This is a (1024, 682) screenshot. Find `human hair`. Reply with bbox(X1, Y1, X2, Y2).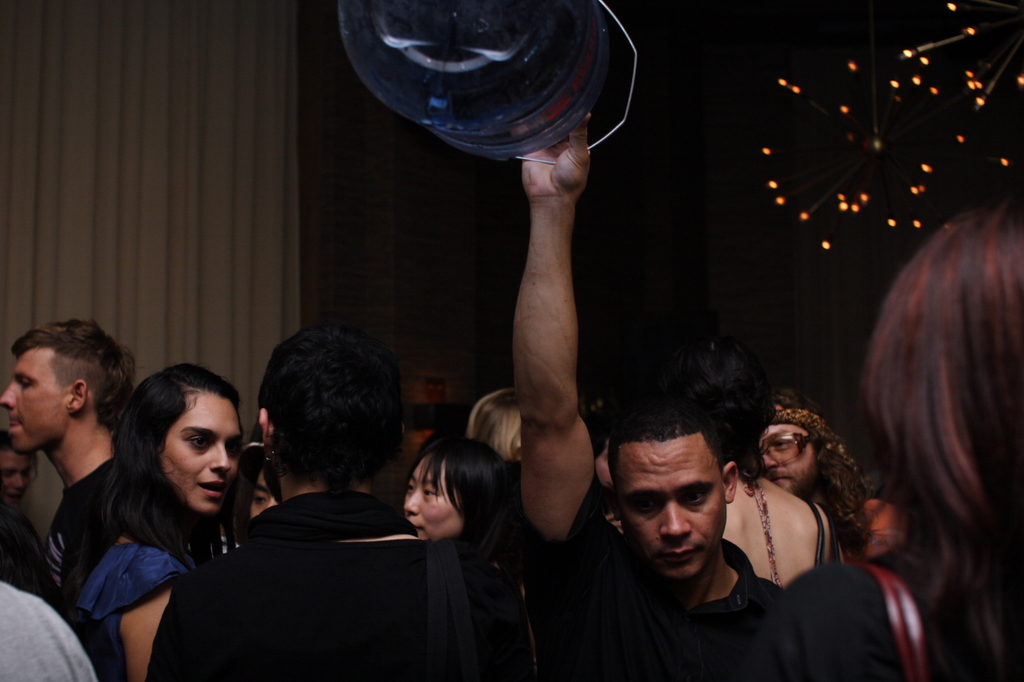
bbox(606, 393, 736, 489).
